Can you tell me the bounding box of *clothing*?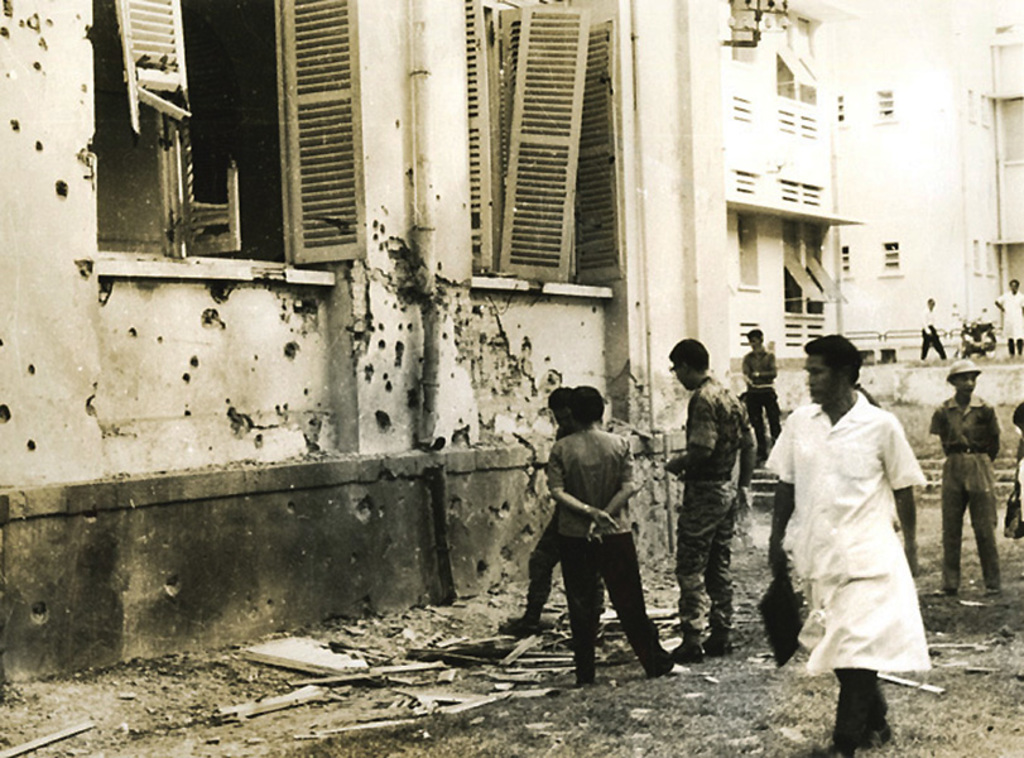
box(995, 284, 1023, 356).
